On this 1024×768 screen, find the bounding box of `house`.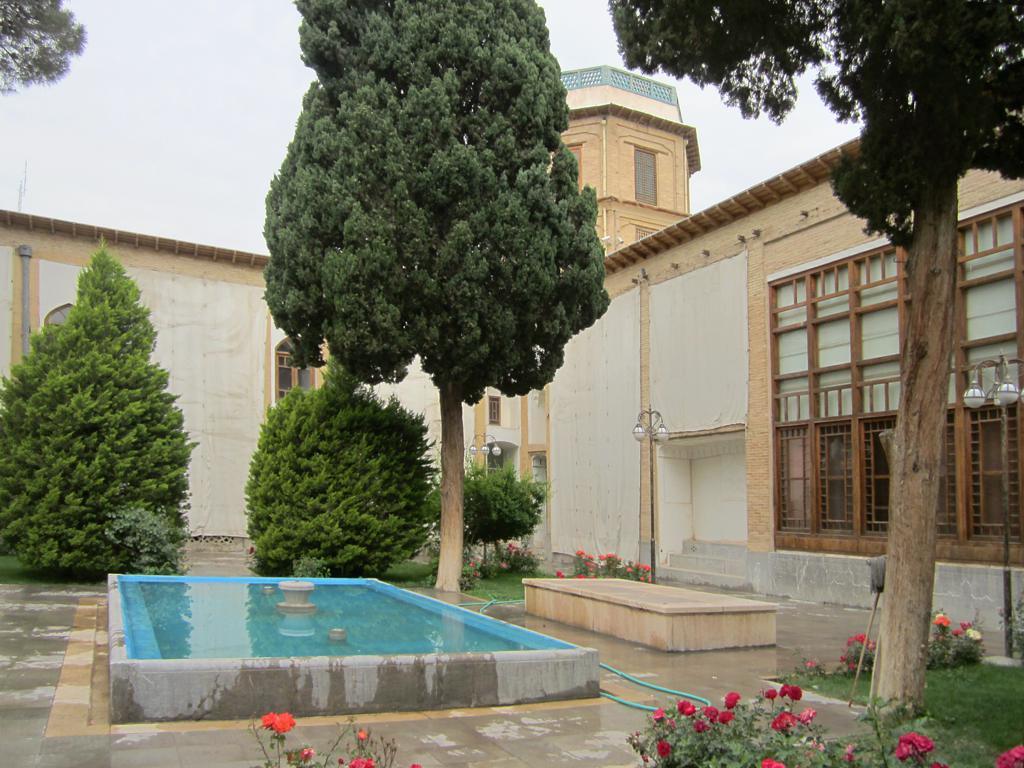
Bounding box: left=519, top=128, right=1023, bottom=639.
